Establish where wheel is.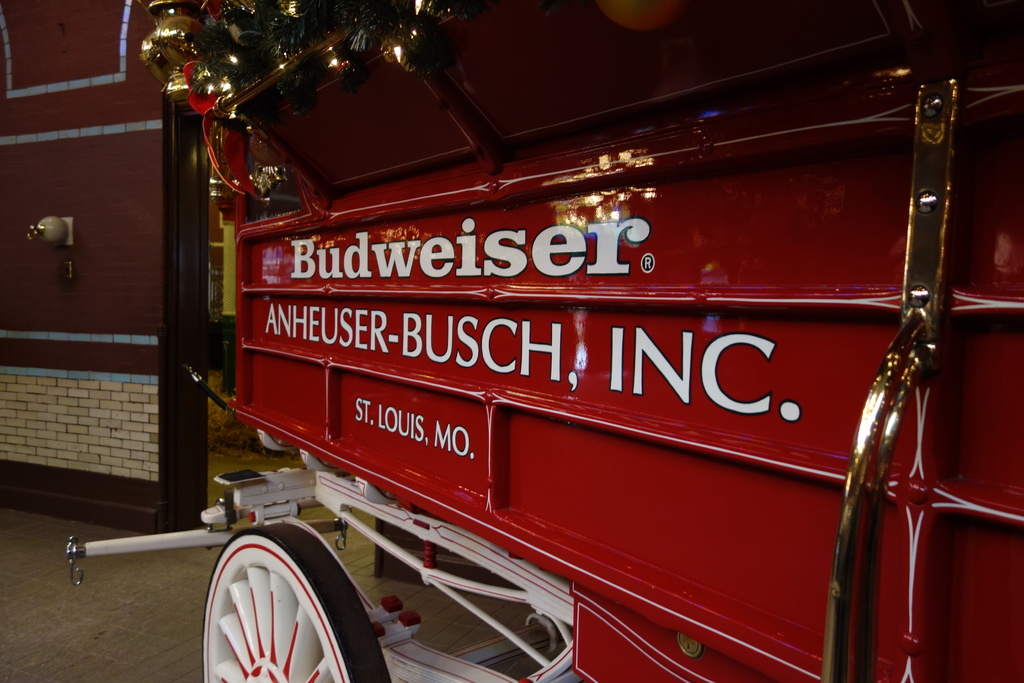
Established at <bbox>188, 541, 348, 682</bbox>.
